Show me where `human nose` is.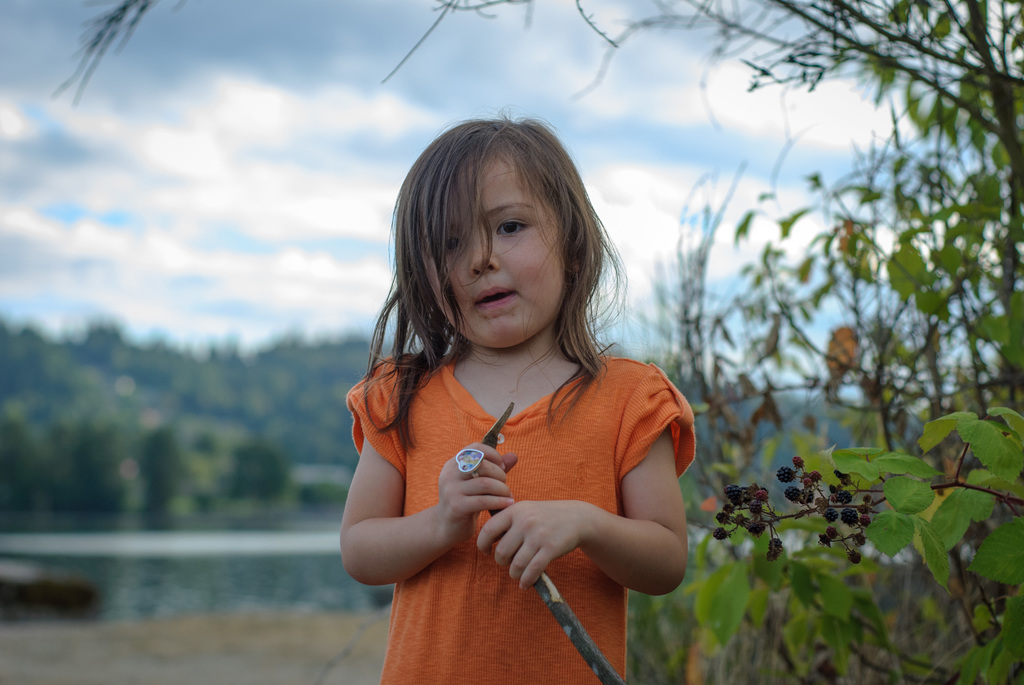
`human nose` is at Rect(470, 234, 502, 276).
